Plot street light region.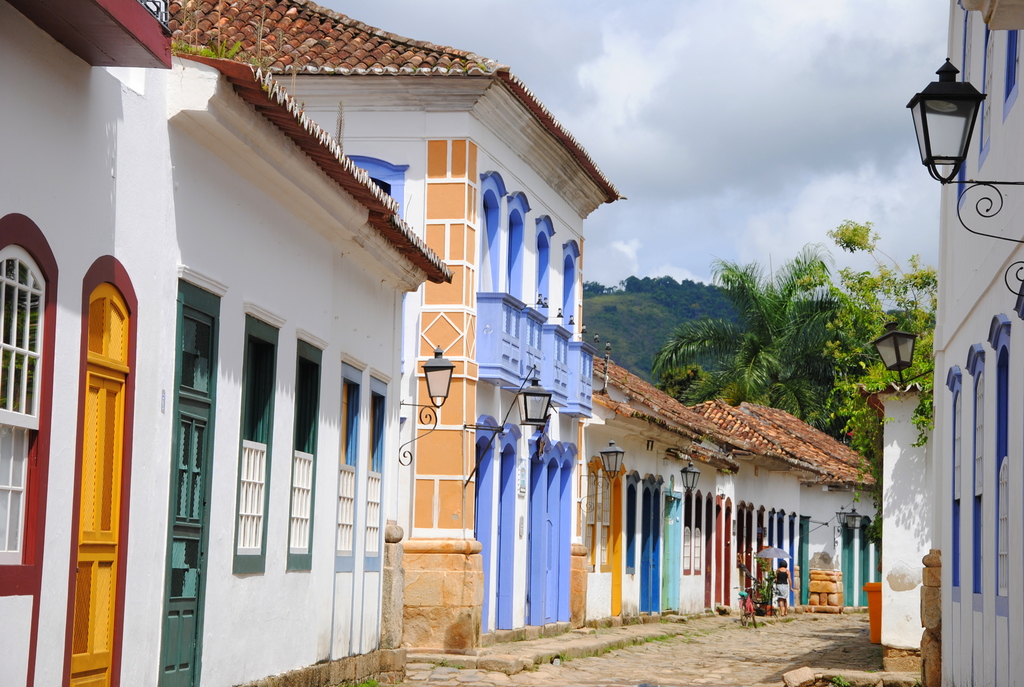
Plotted at region(904, 40, 1002, 230).
